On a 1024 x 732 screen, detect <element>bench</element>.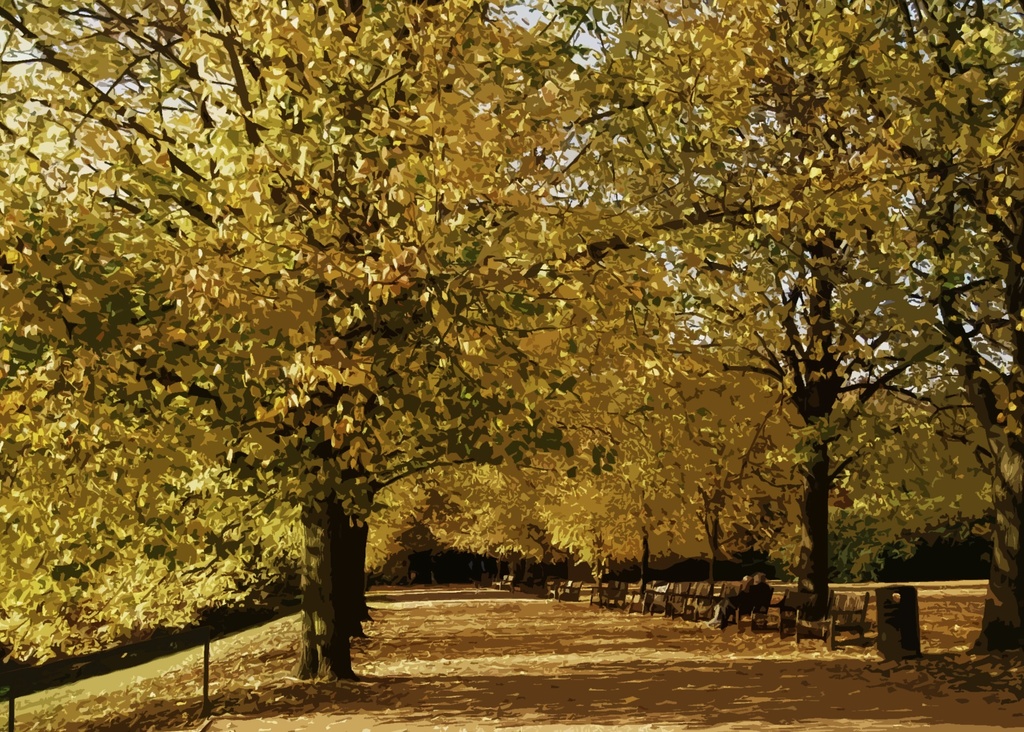
(x1=795, y1=589, x2=867, y2=652).
